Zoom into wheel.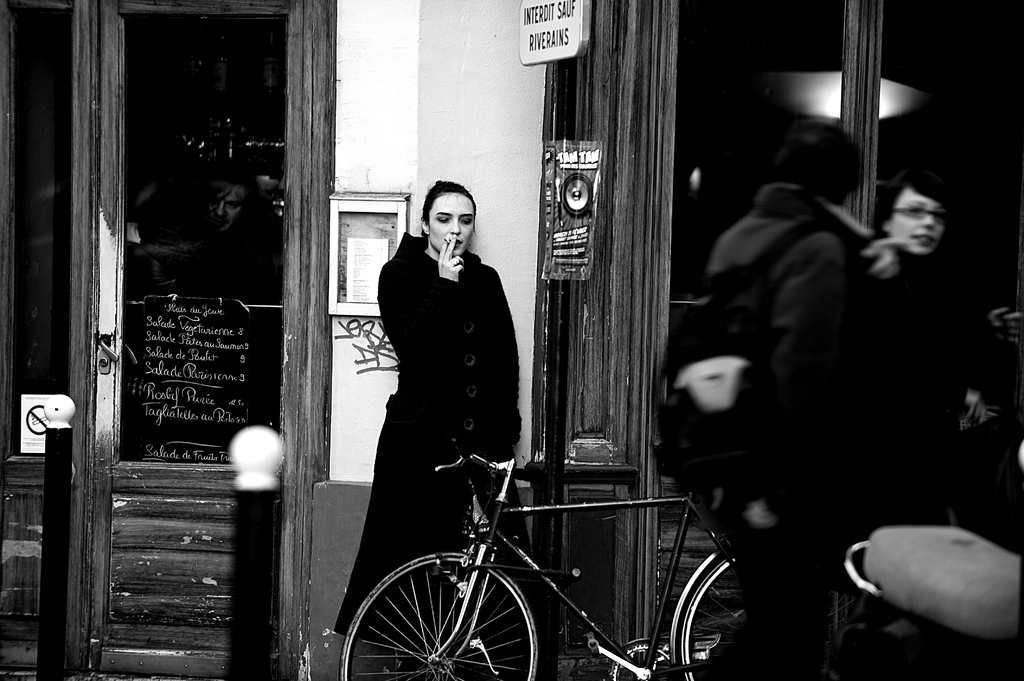
Zoom target: (335, 546, 558, 680).
